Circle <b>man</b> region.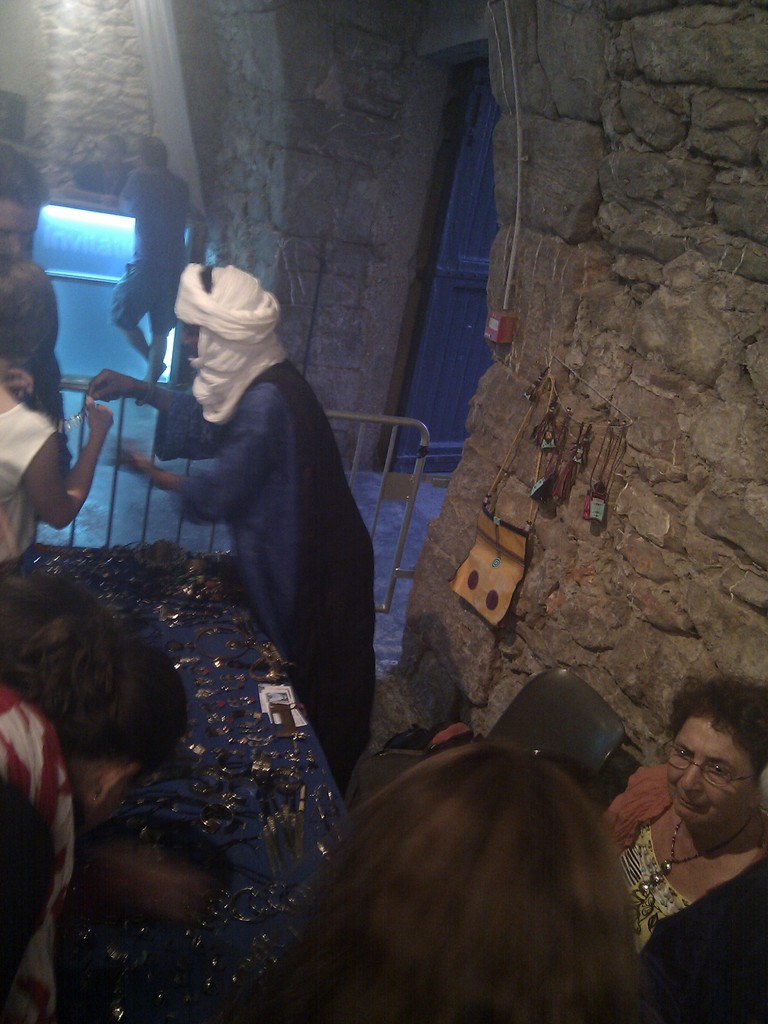
Region: <bbox>0, 145, 70, 447</bbox>.
